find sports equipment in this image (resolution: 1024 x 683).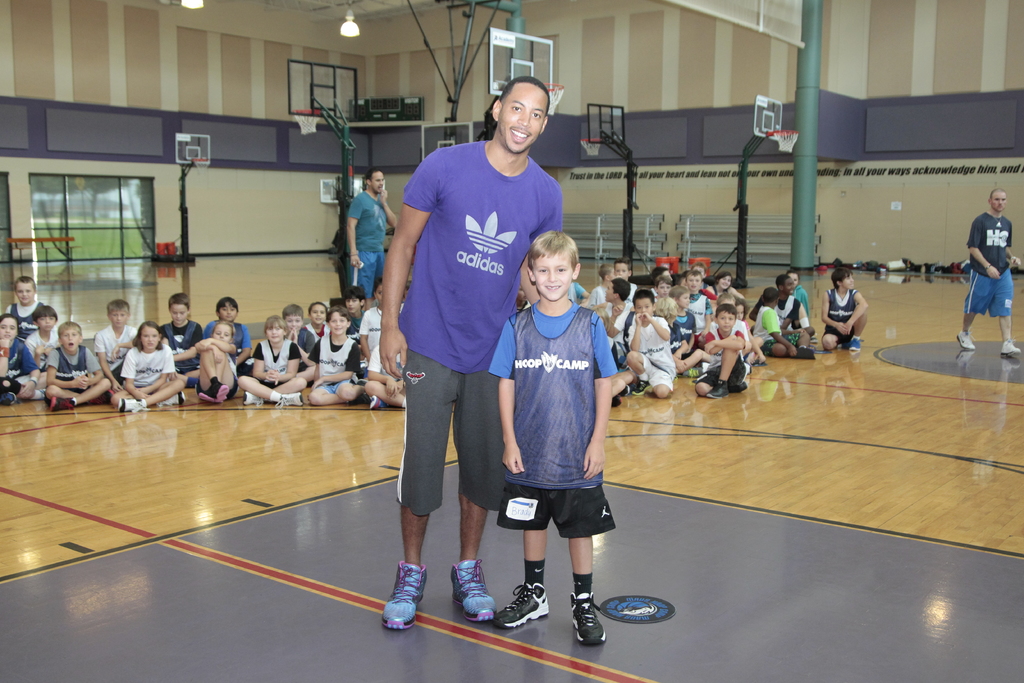
540/79/564/117.
